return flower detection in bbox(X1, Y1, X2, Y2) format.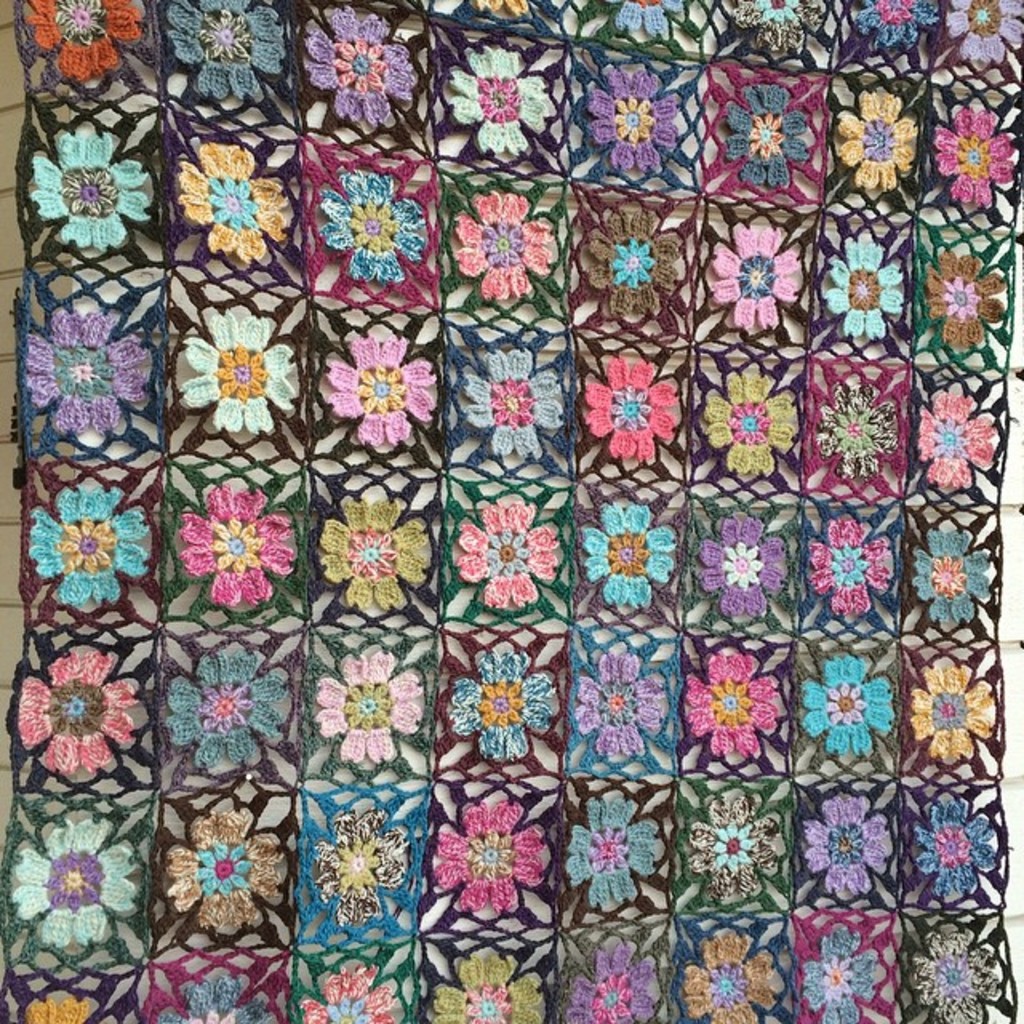
bbox(304, 0, 426, 125).
